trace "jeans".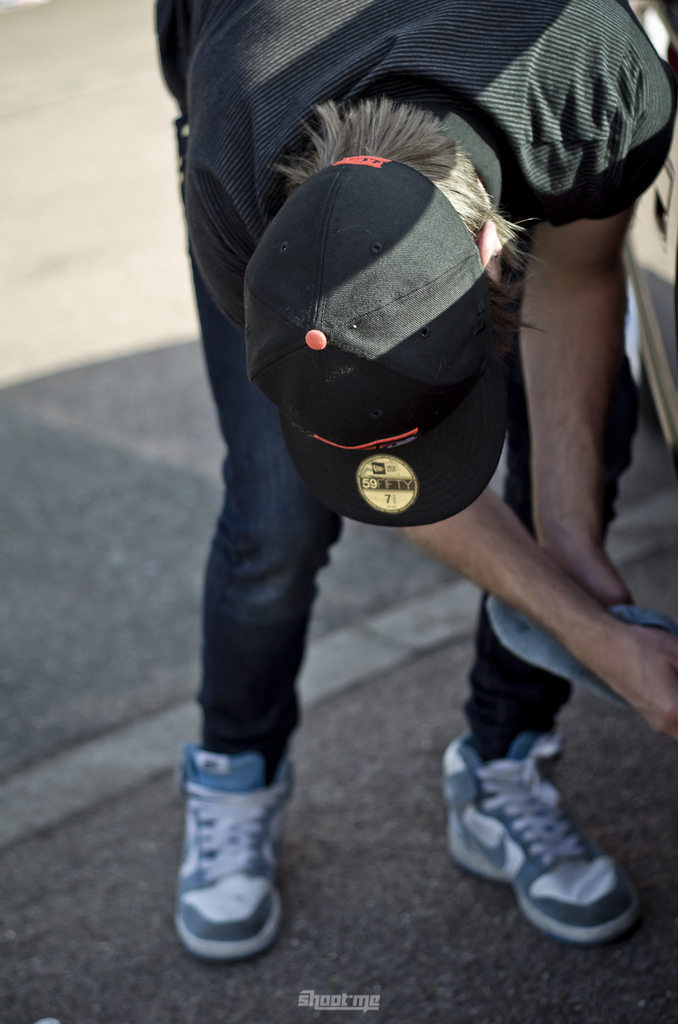
Traced to 154 186 546 879.
